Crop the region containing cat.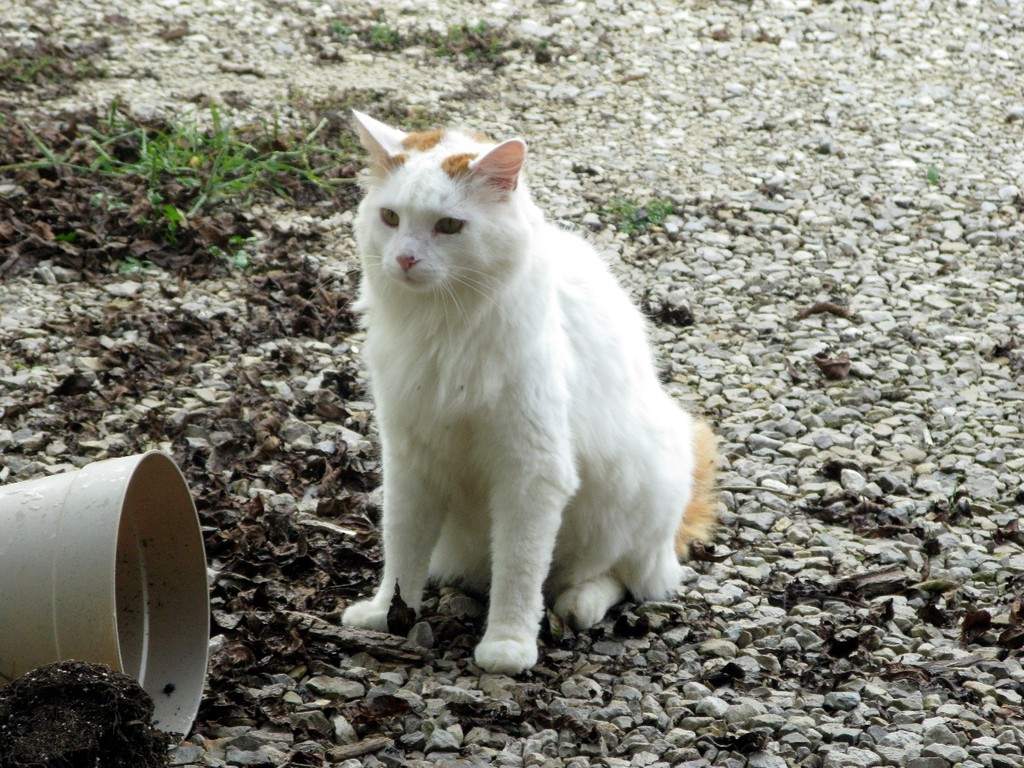
Crop region: [317, 110, 711, 673].
